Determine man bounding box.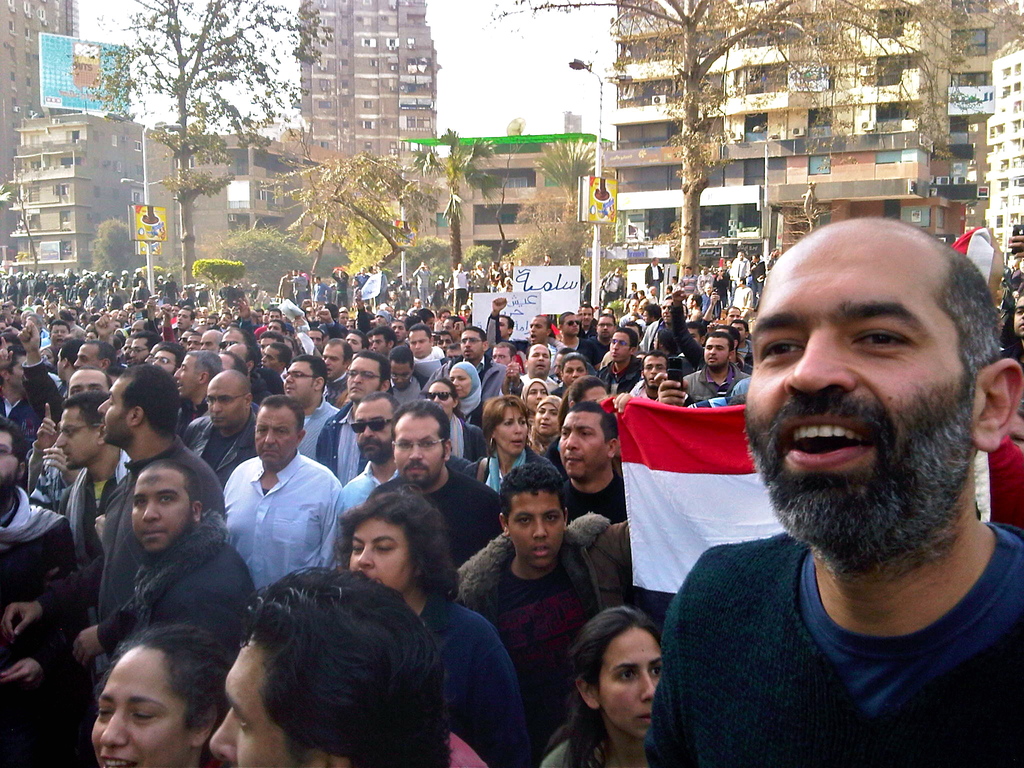
Determined: box=[0, 422, 70, 532].
